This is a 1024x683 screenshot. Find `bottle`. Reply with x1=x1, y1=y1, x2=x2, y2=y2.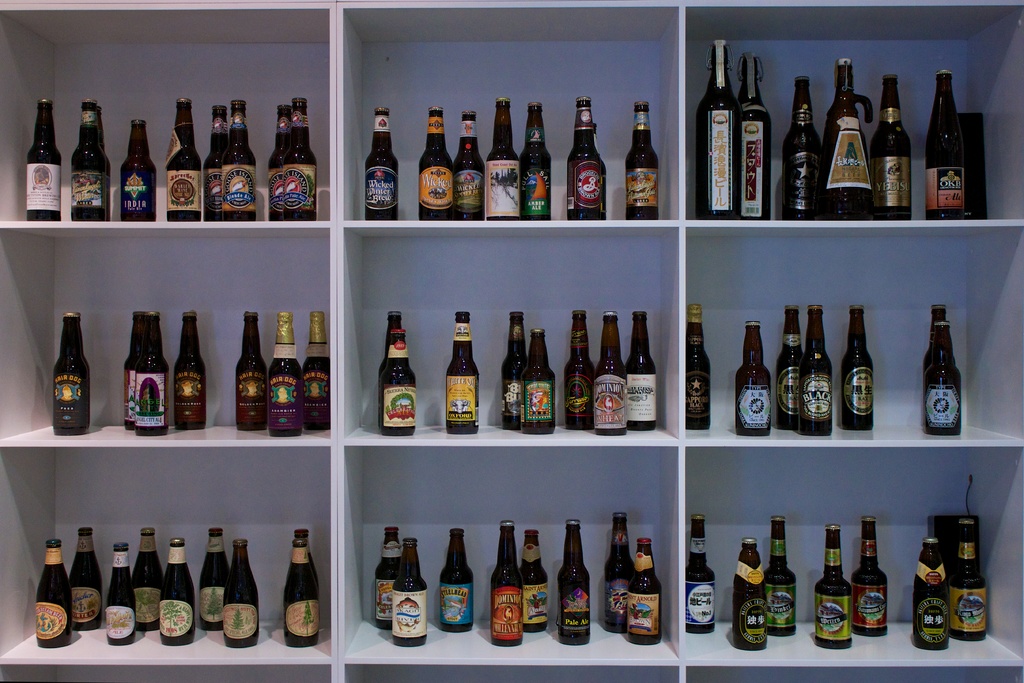
x1=379, y1=309, x2=404, y2=414.
